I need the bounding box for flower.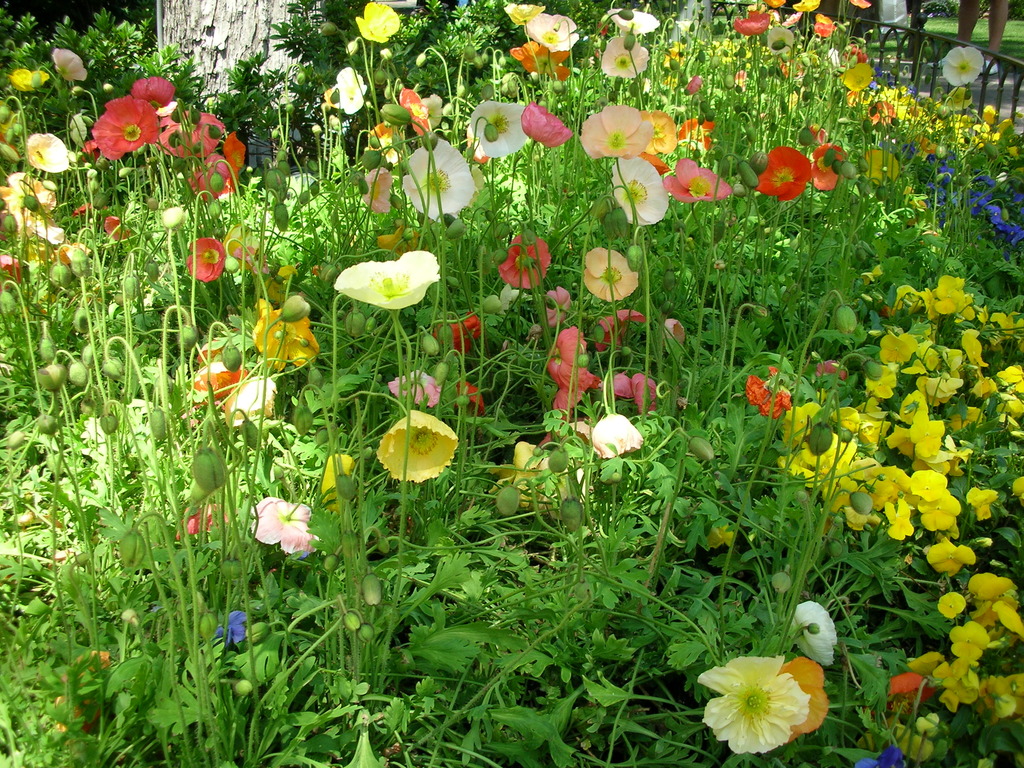
Here it is: (129, 74, 181, 110).
